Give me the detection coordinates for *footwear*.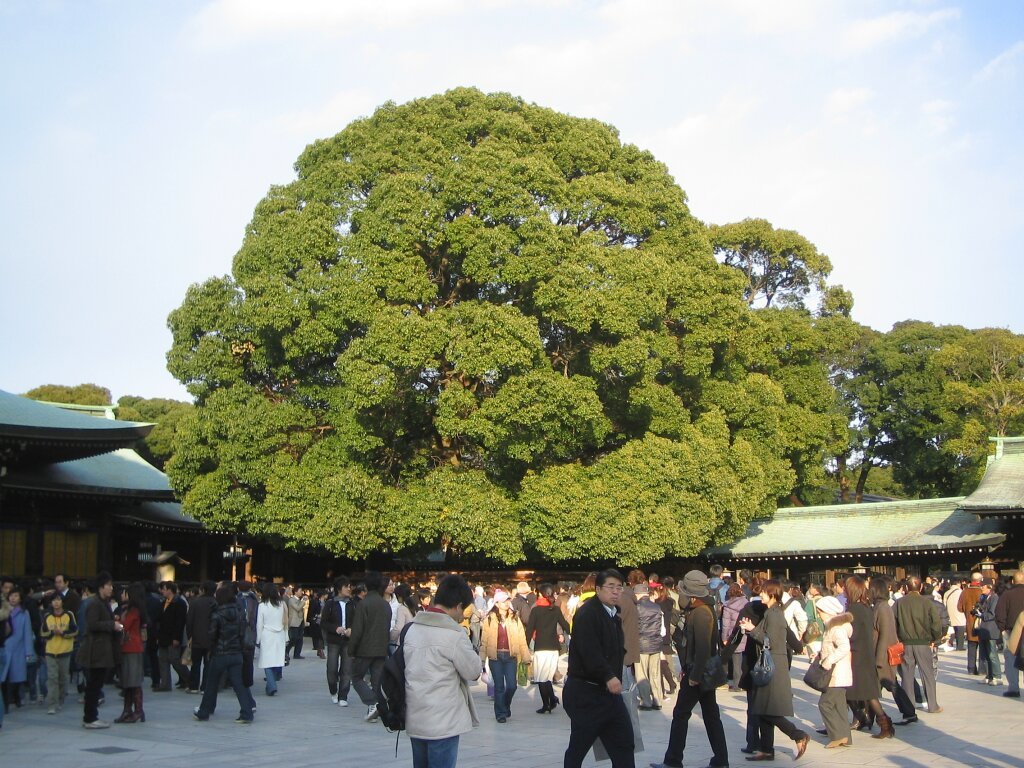
895, 714, 917, 726.
